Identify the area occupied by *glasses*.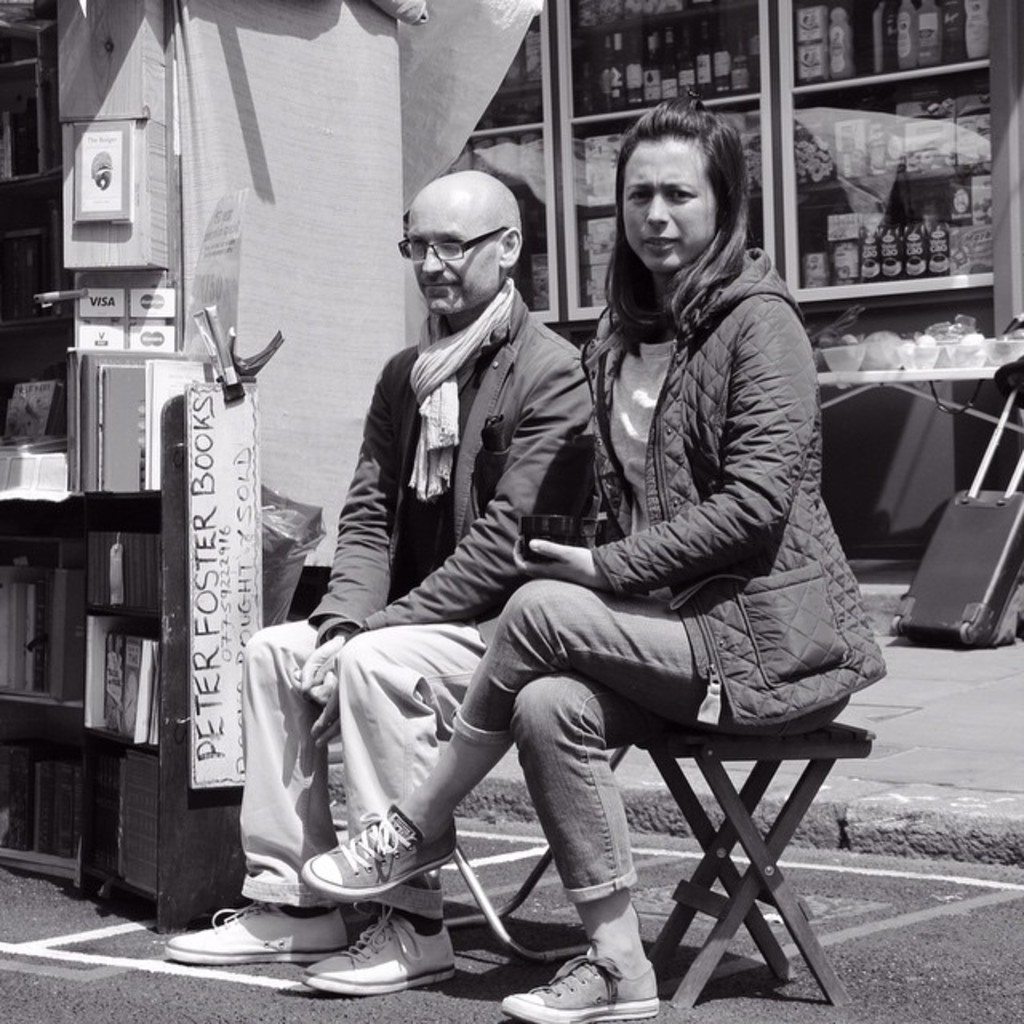
Area: left=394, top=222, right=509, bottom=264.
